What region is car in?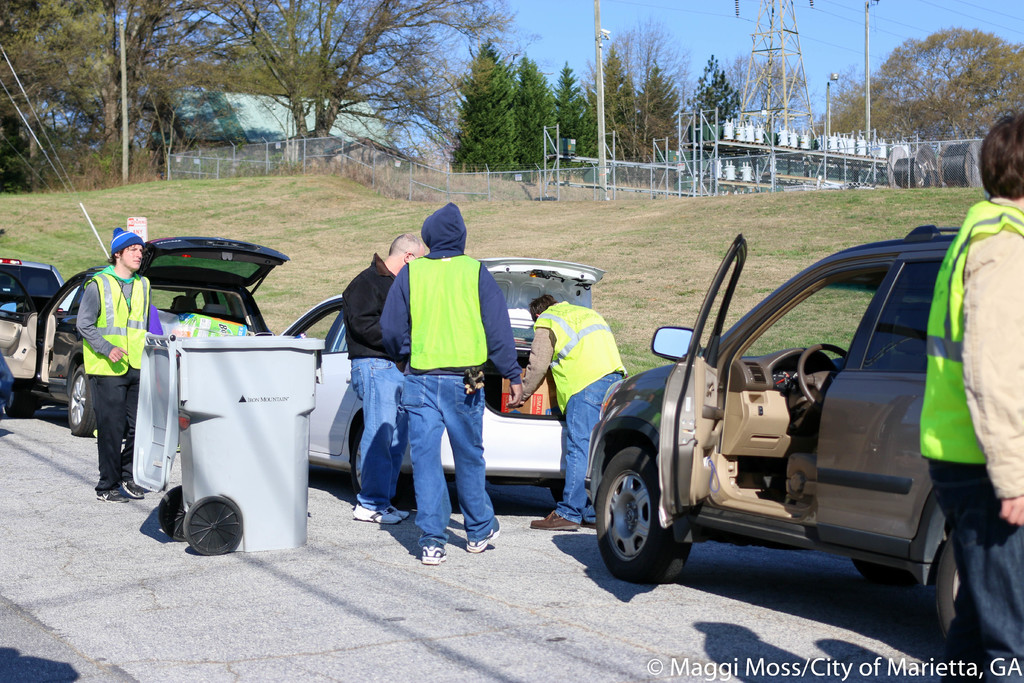
rect(0, 260, 69, 399).
